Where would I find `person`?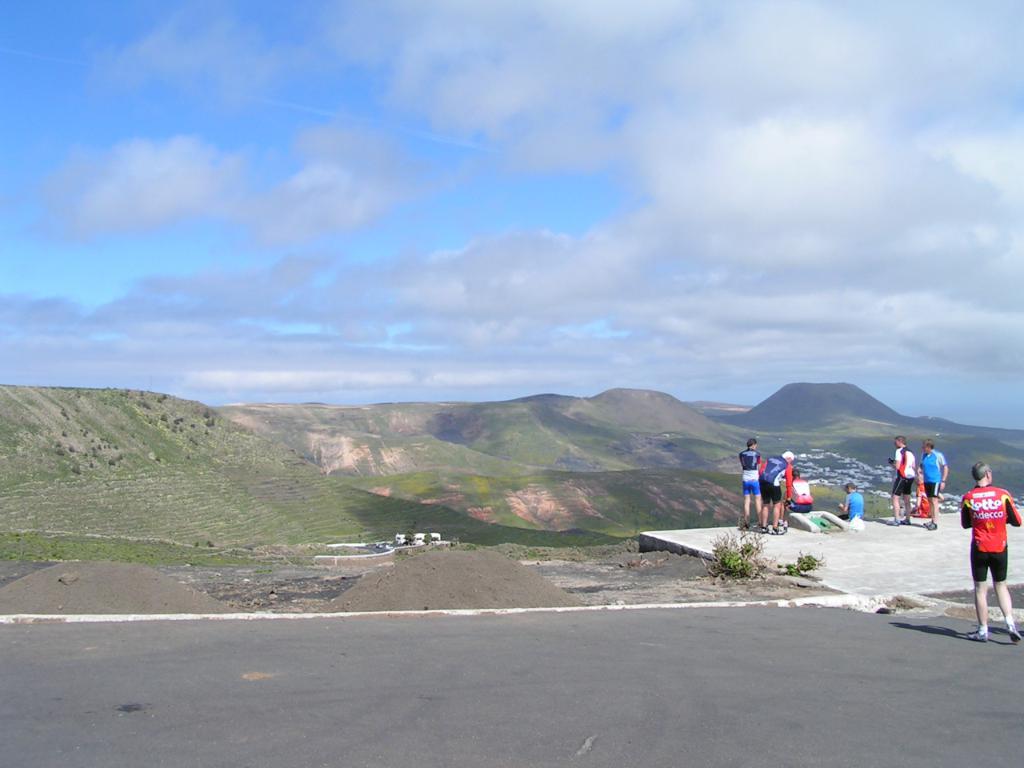
At (739, 439, 758, 525).
